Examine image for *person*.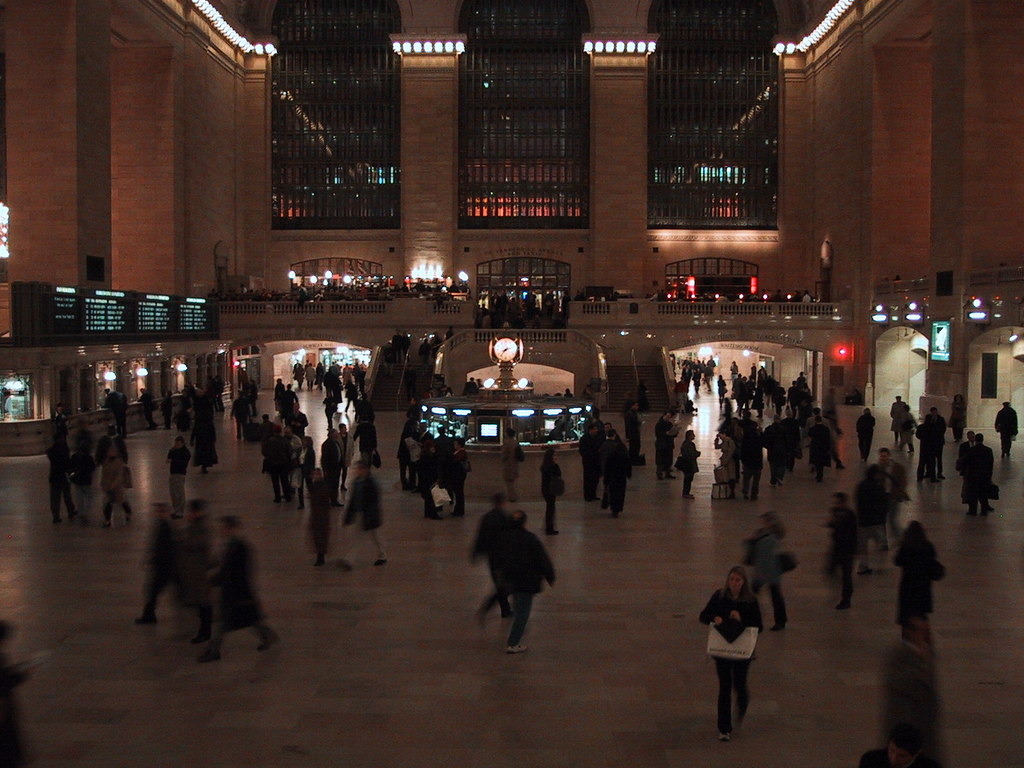
Examination result: detection(539, 449, 568, 534).
